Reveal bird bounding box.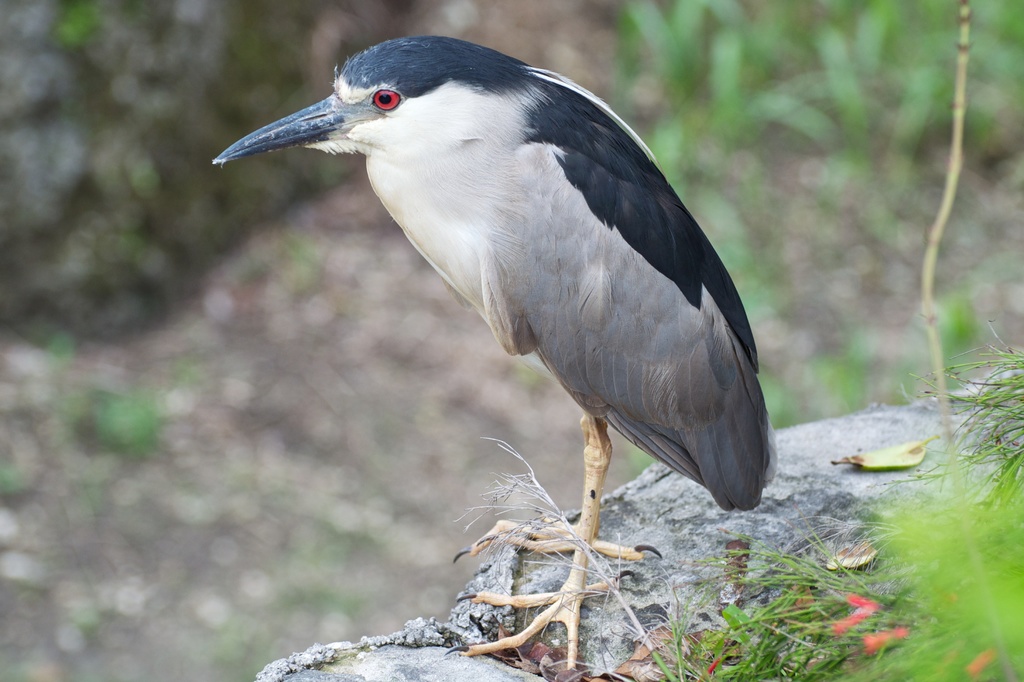
Revealed: 210,31,780,672.
